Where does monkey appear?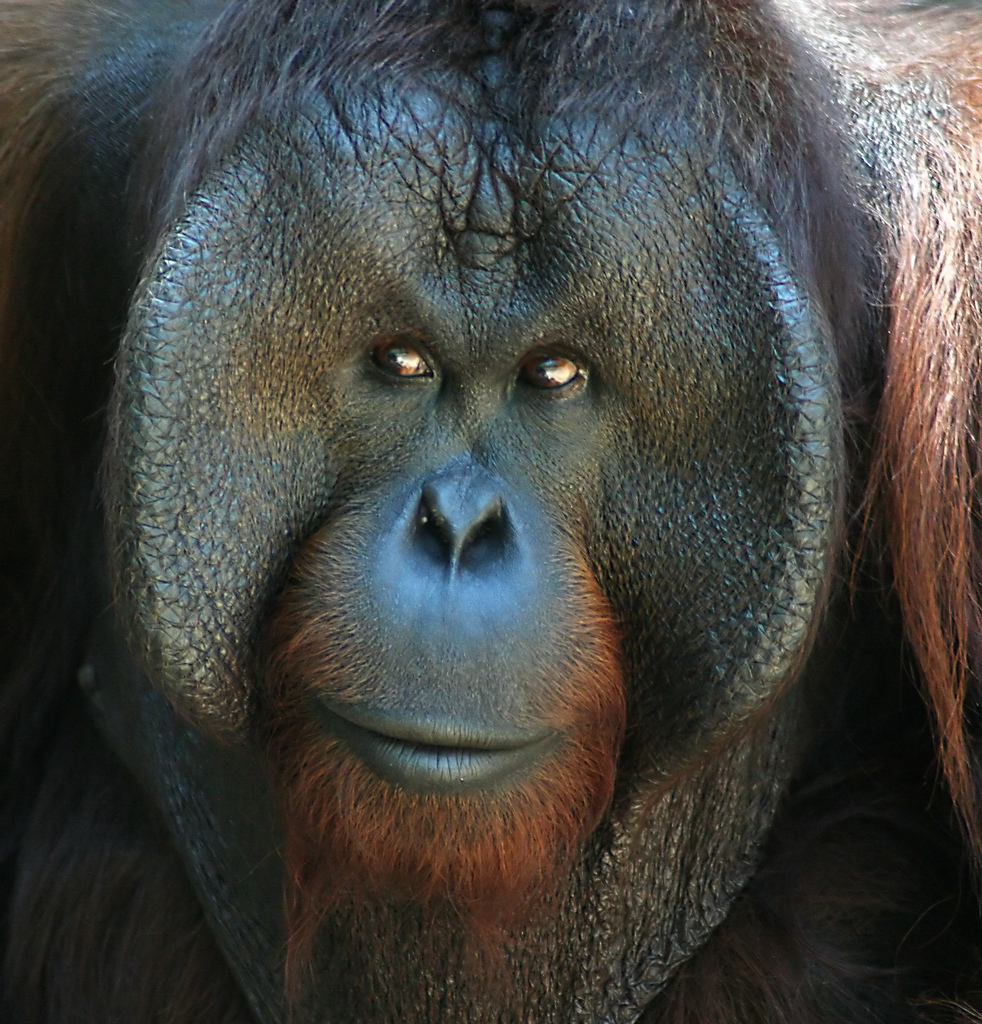
Appears at 3, 14, 978, 1023.
